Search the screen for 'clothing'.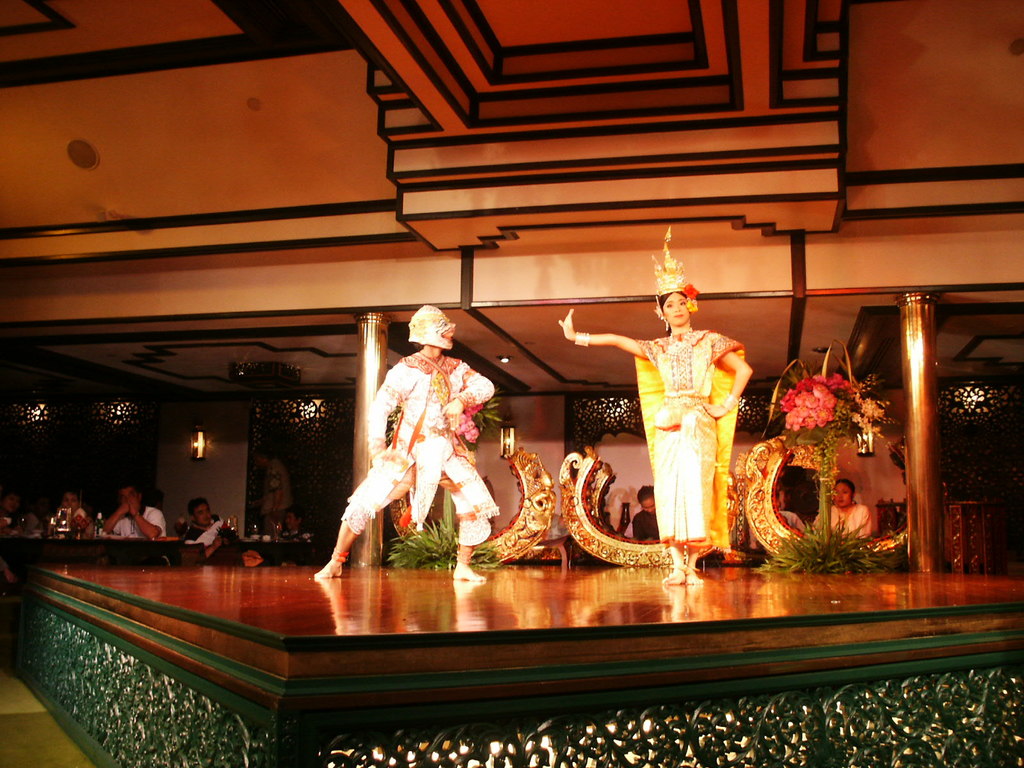
Found at pyautogui.locateOnScreen(627, 513, 652, 547).
